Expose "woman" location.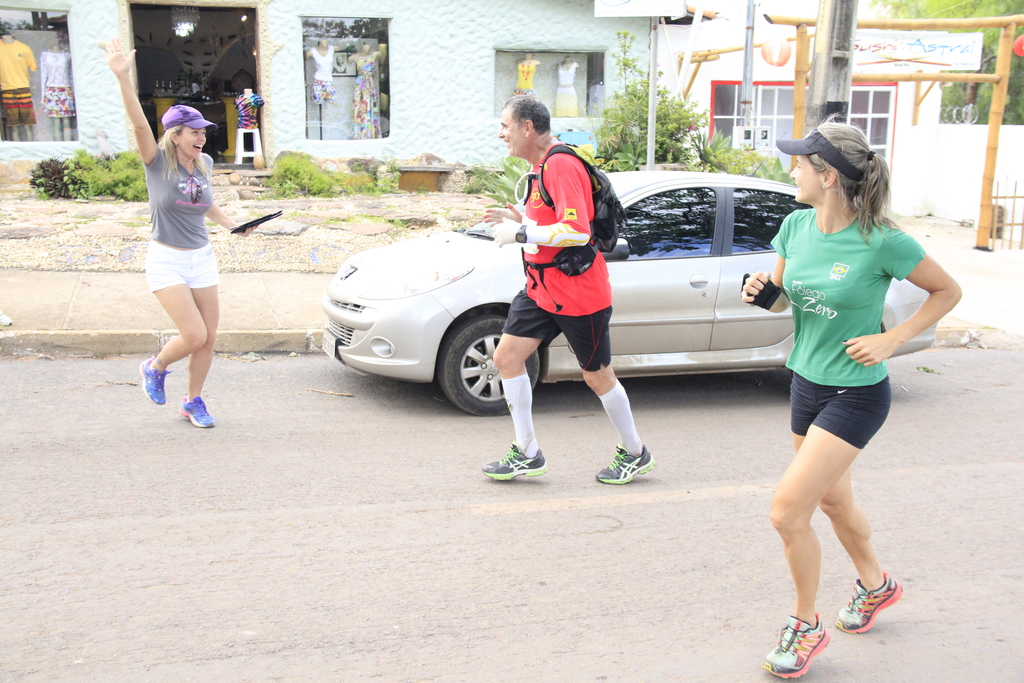
Exposed at bbox(758, 111, 941, 651).
